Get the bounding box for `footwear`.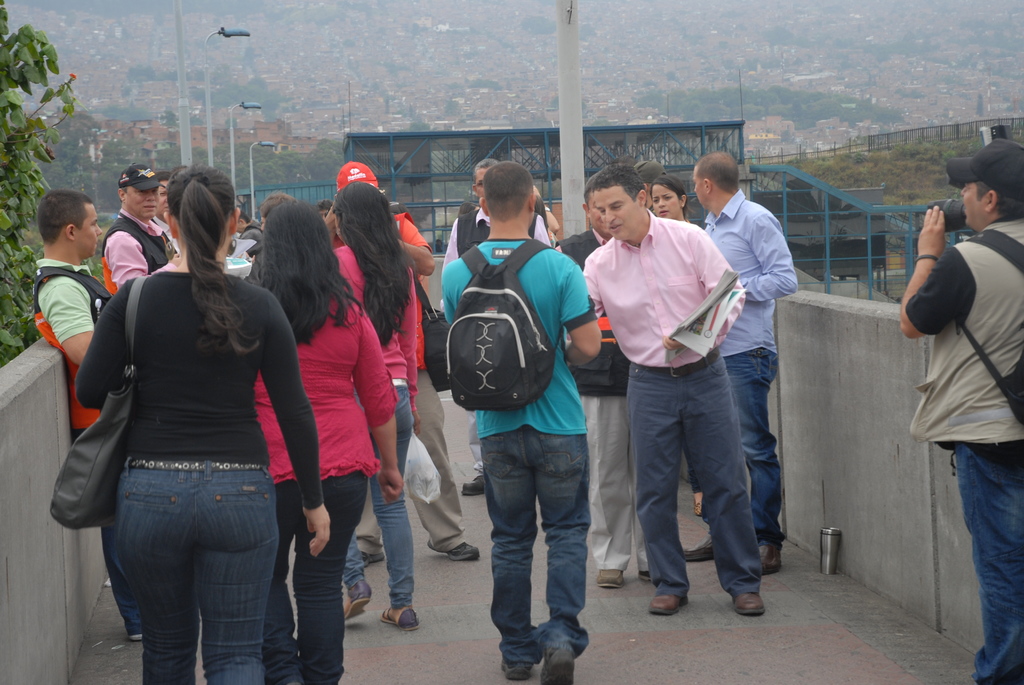
<bbox>356, 548, 388, 568</bbox>.
